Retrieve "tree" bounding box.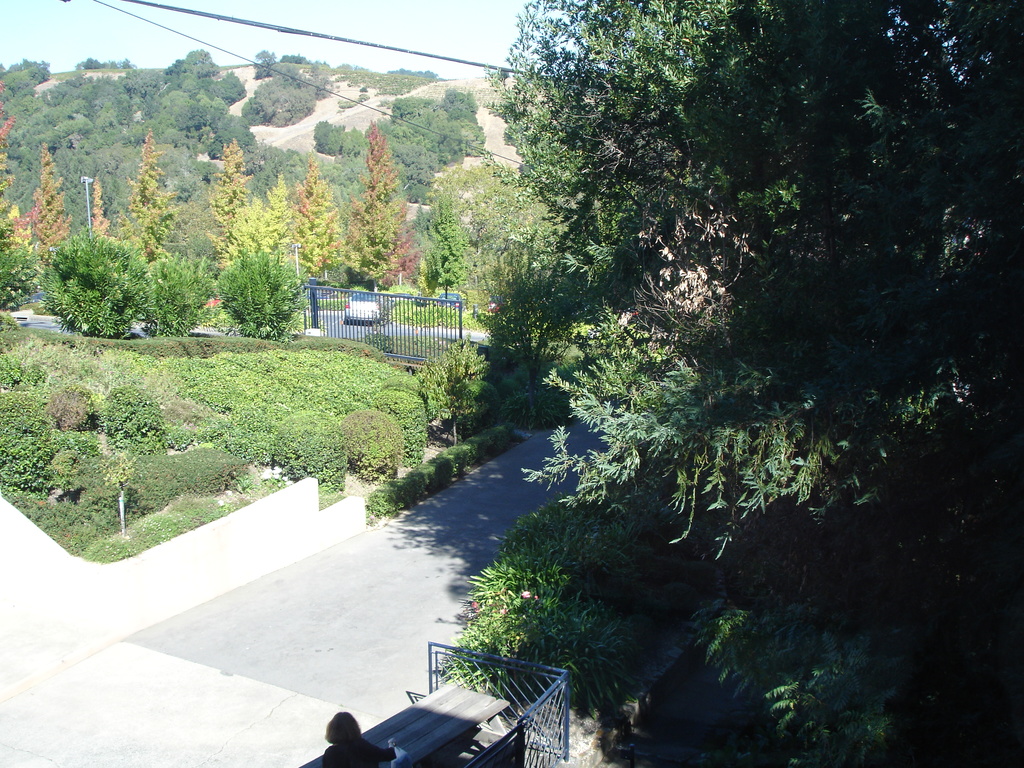
Bounding box: pyautogui.locateOnScreen(382, 182, 432, 298).
